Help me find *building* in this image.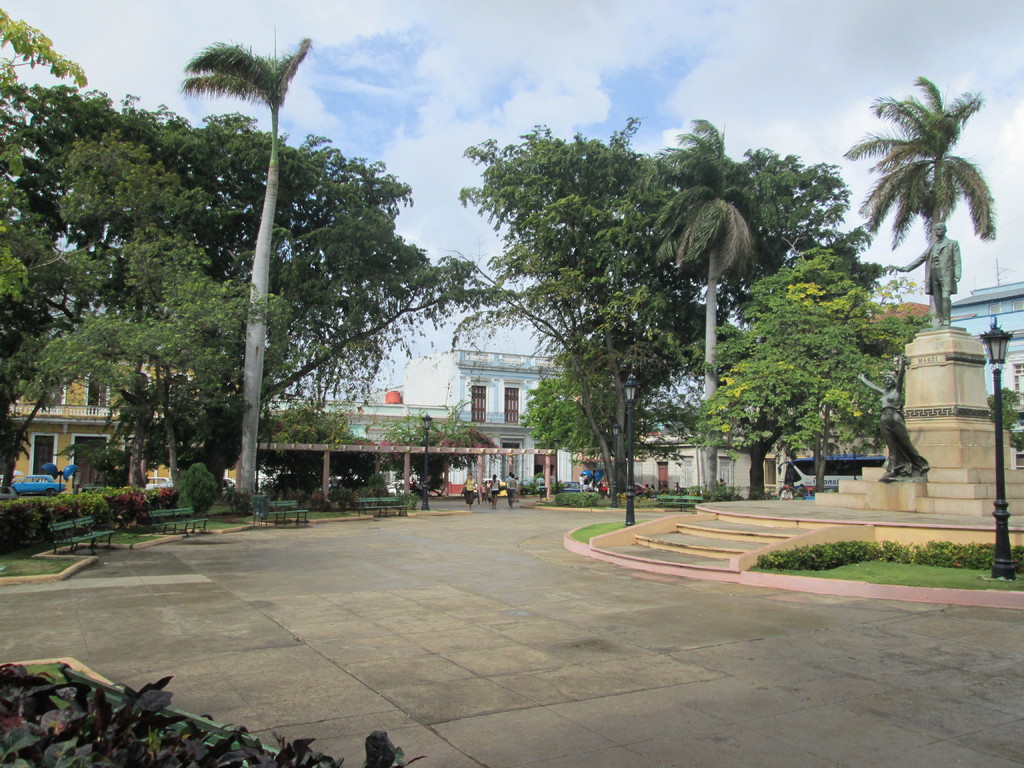
Found it: crop(765, 284, 1023, 497).
